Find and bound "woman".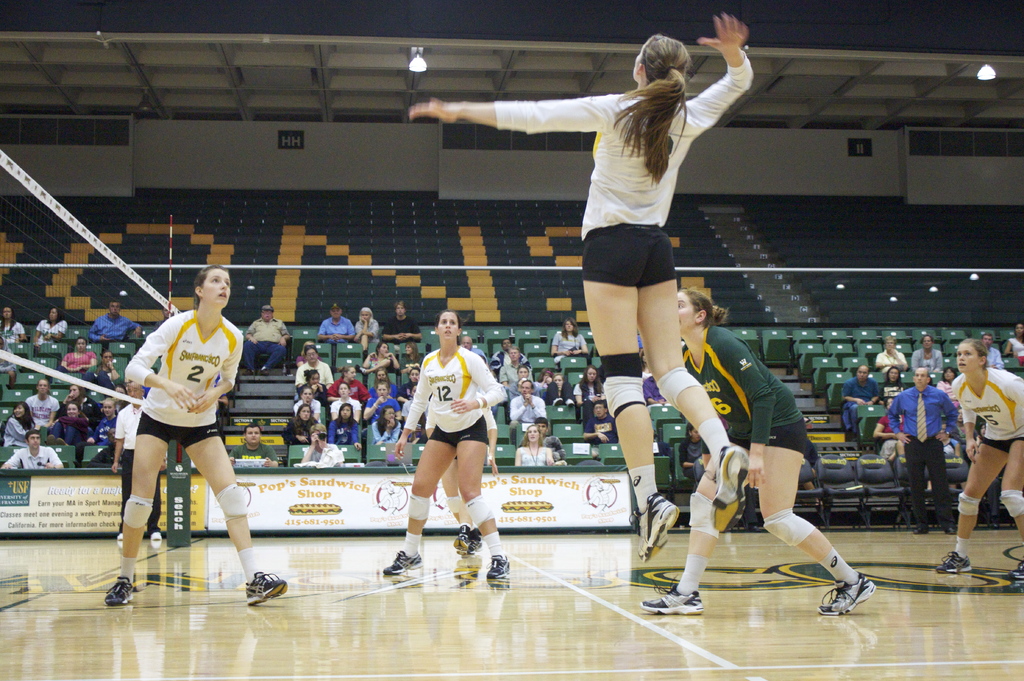
Bound: crop(330, 406, 361, 451).
